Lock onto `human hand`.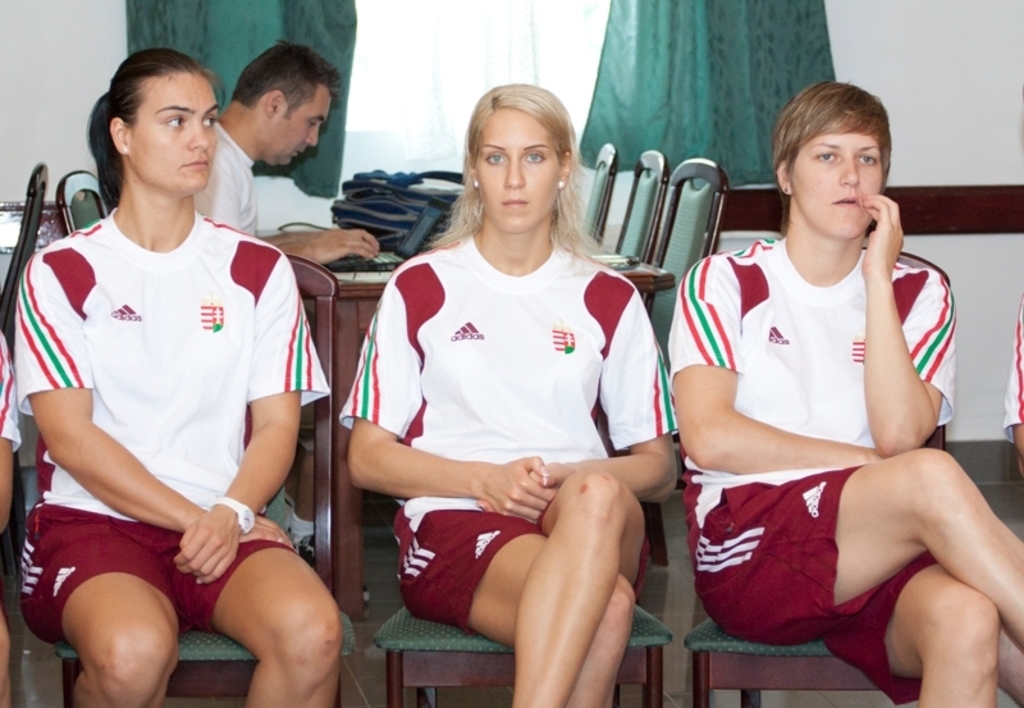
Locked: [x1=859, y1=191, x2=902, y2=275].
